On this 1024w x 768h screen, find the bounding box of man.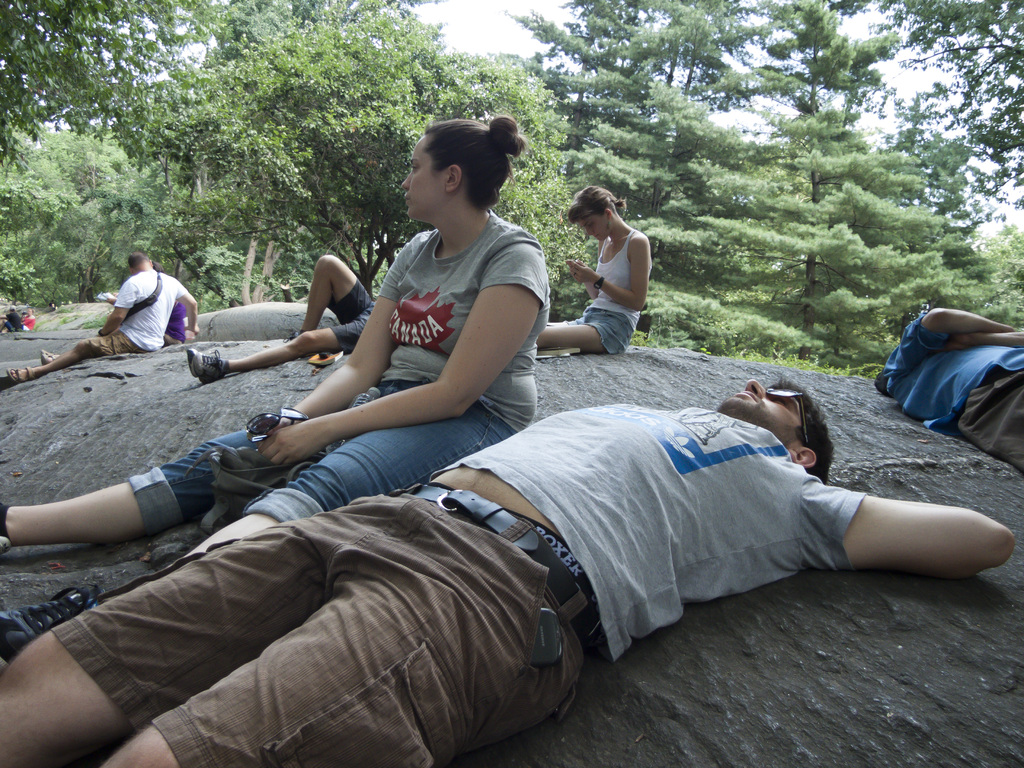
Bounding box: (left=4, top=295, right=22, bottom=331).
